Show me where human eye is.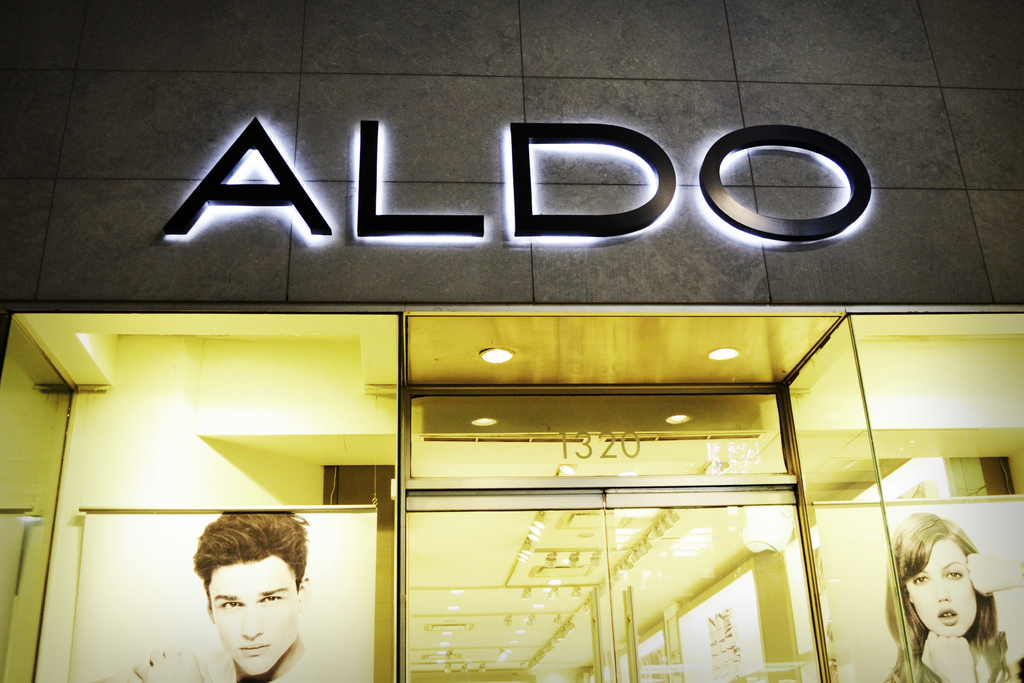
human eye is at box(908, 568, 932, 584).
